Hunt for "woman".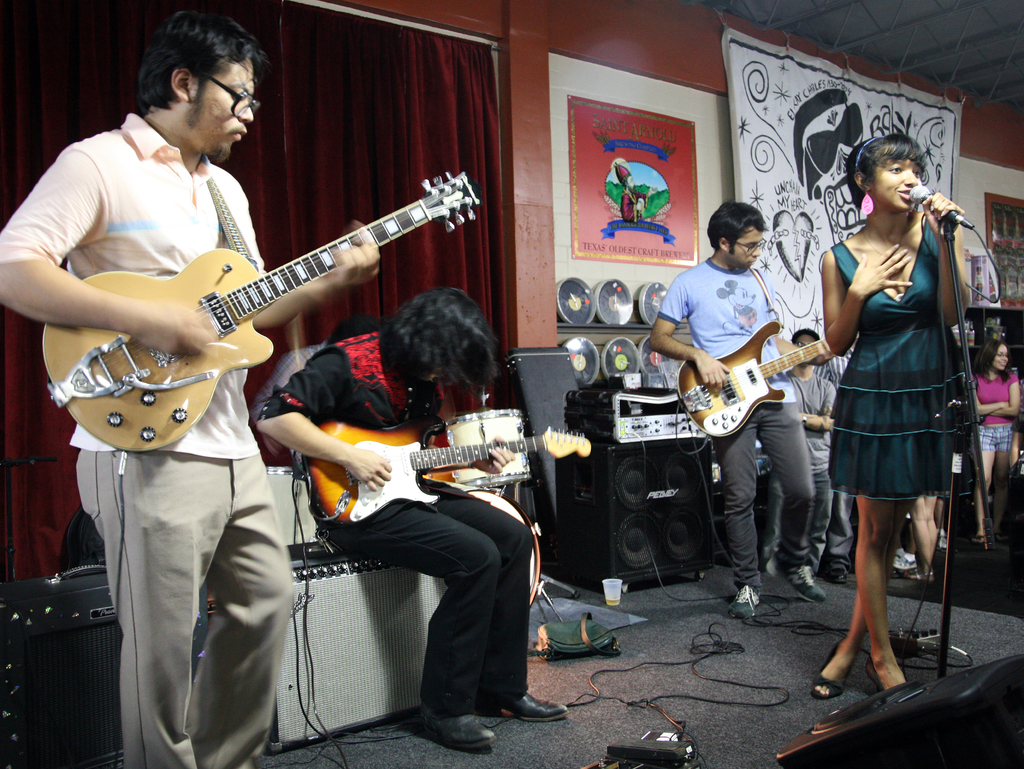
Hunted down at 970:341:1018:538.
